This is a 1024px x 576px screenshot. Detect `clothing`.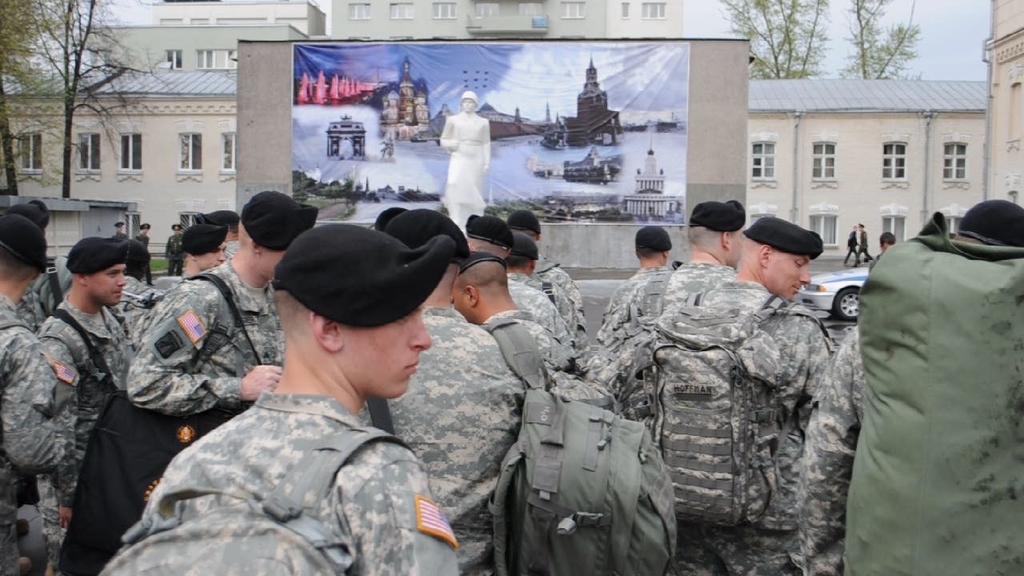
pyautogui.locateOnScreen(593, 253, 680, 346).
